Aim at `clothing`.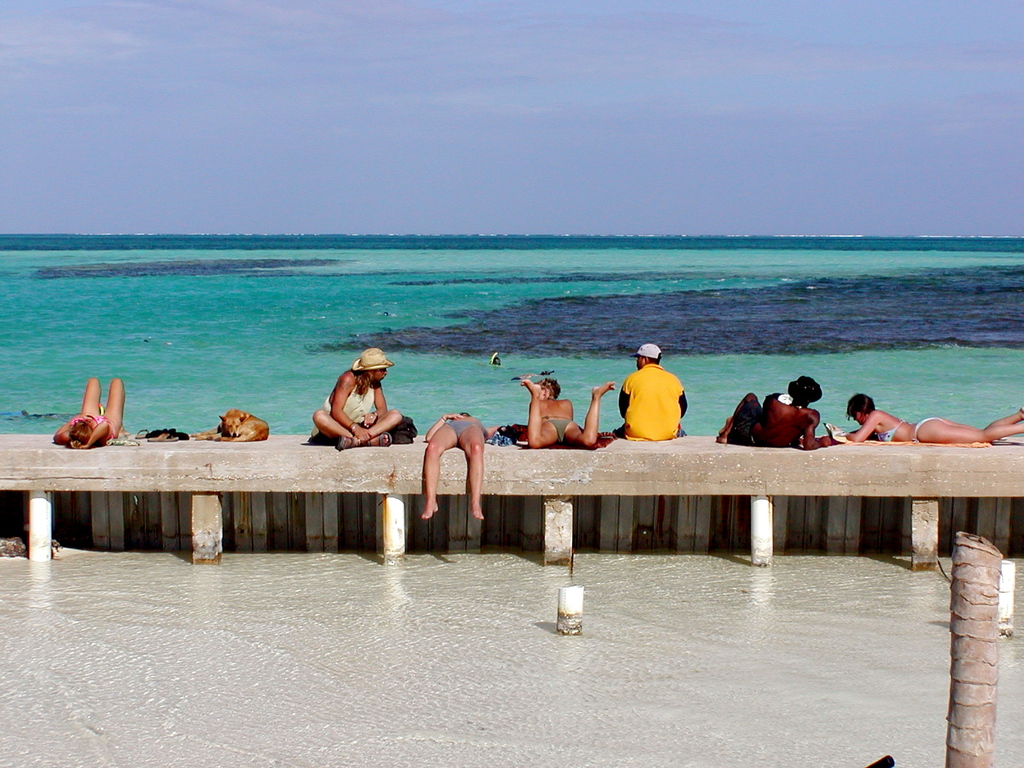
Aimed at select_region(616, 364, 689, 443).
